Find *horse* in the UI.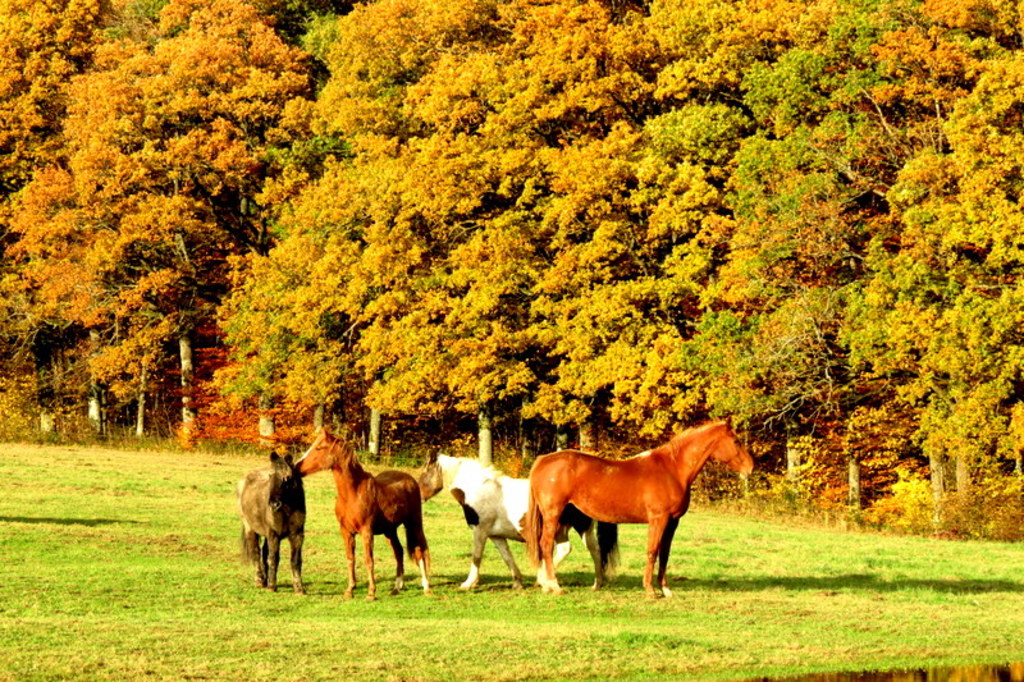
UI element at detection(419, 450, 575, 598).
